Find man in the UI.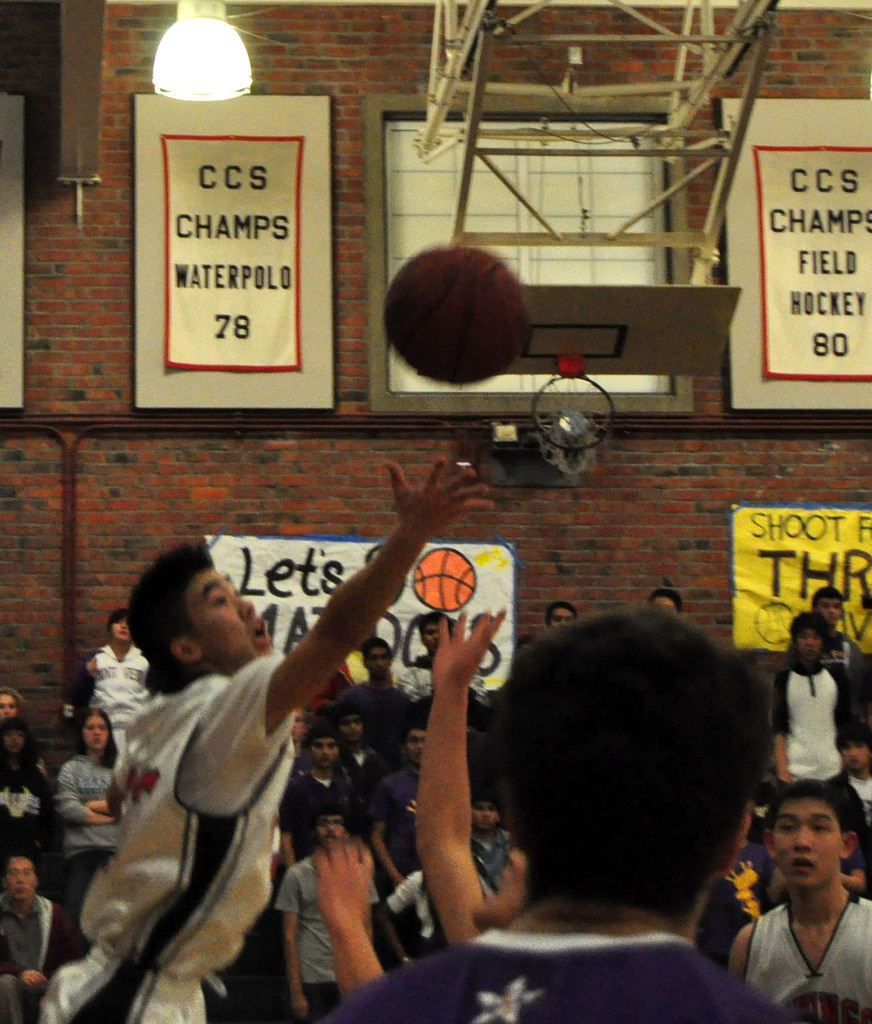
UI element at 339/707/394/804.
